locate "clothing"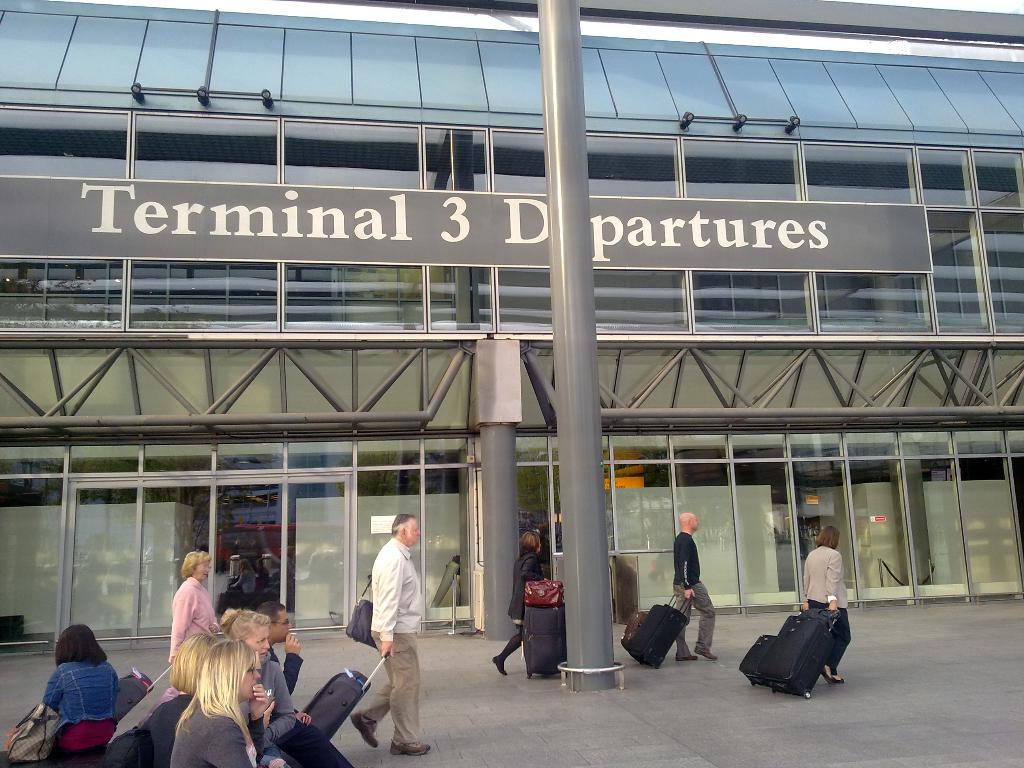
crop(352, 540, 429, 749)
